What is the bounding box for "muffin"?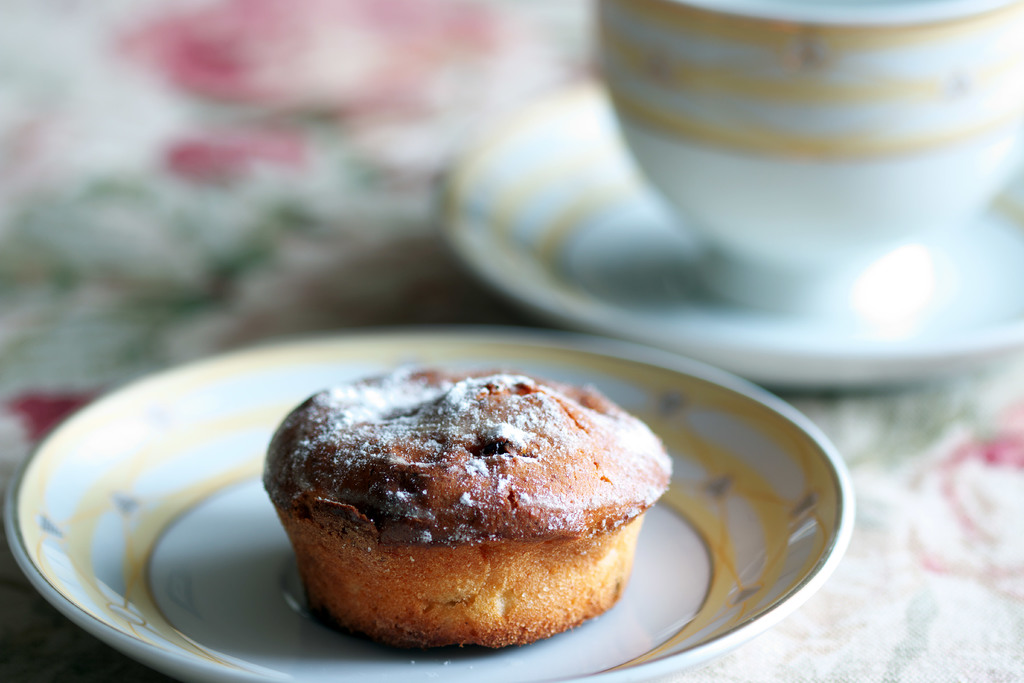
select_region(253, 351, 672, 640).
